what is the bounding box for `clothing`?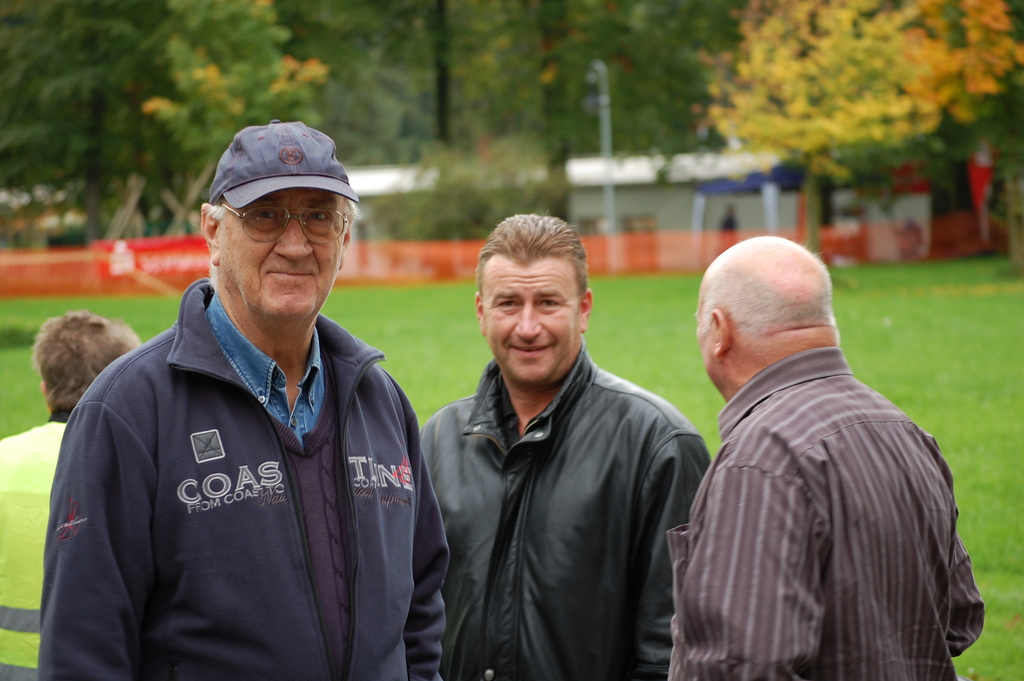
region(0, 411, 80, 680).
